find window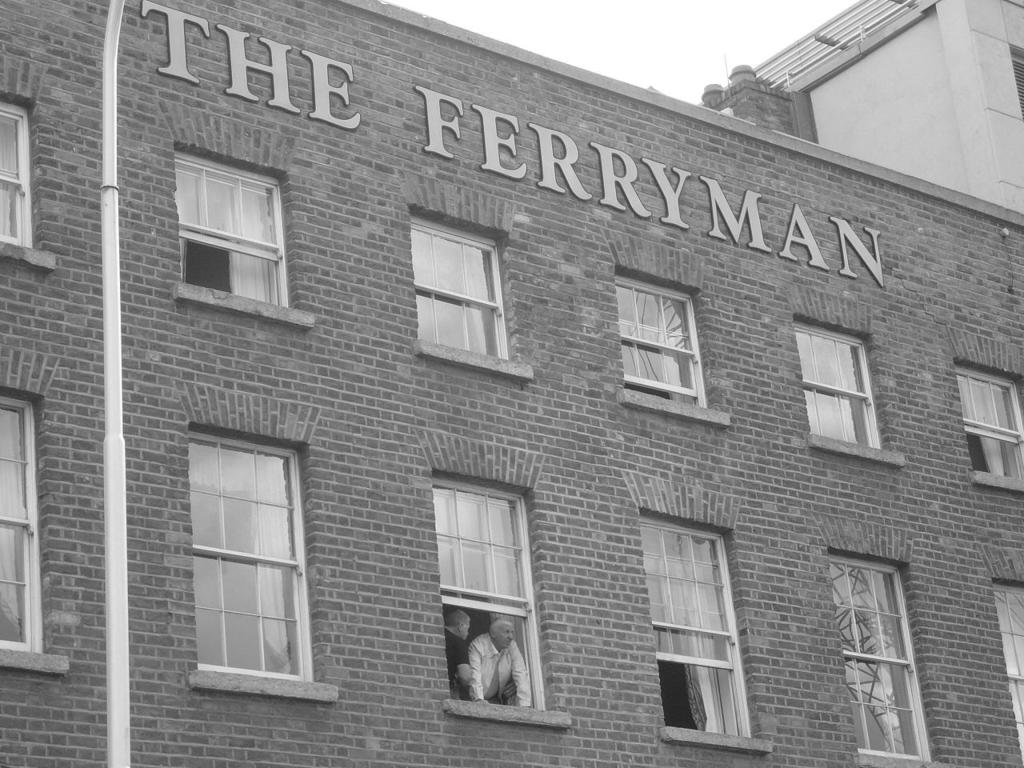
(639, 505, 773, 757)
